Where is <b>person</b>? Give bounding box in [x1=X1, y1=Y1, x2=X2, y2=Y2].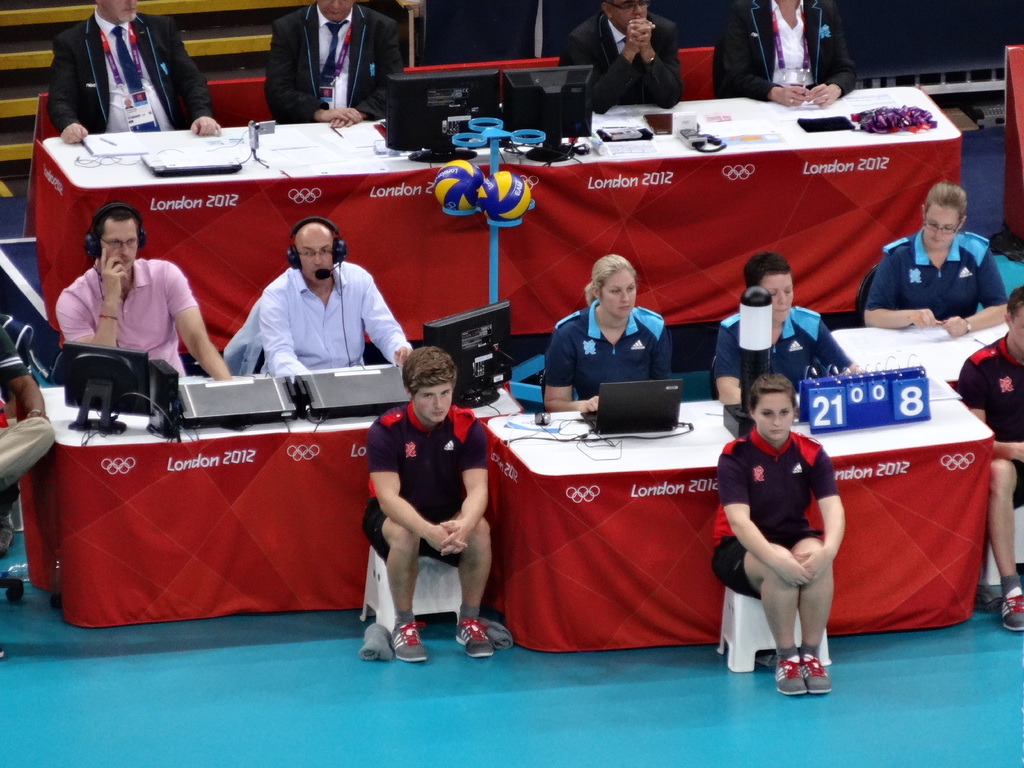
[x1=710, y1=257, x2=861, y2=405].
